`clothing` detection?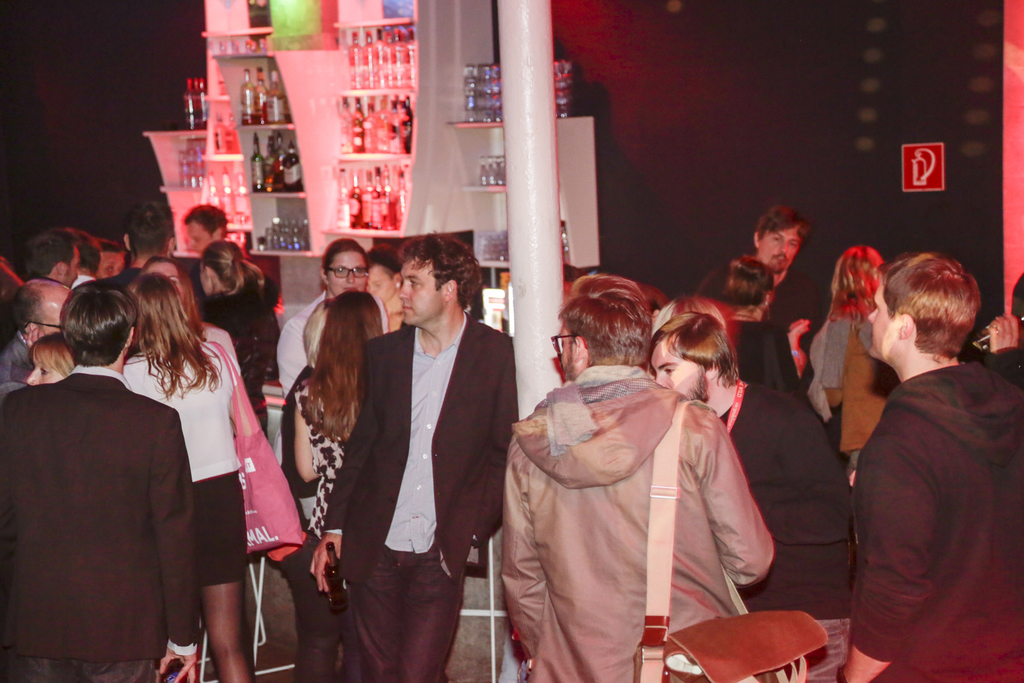
<region>321, 320, 517, 676</region>
